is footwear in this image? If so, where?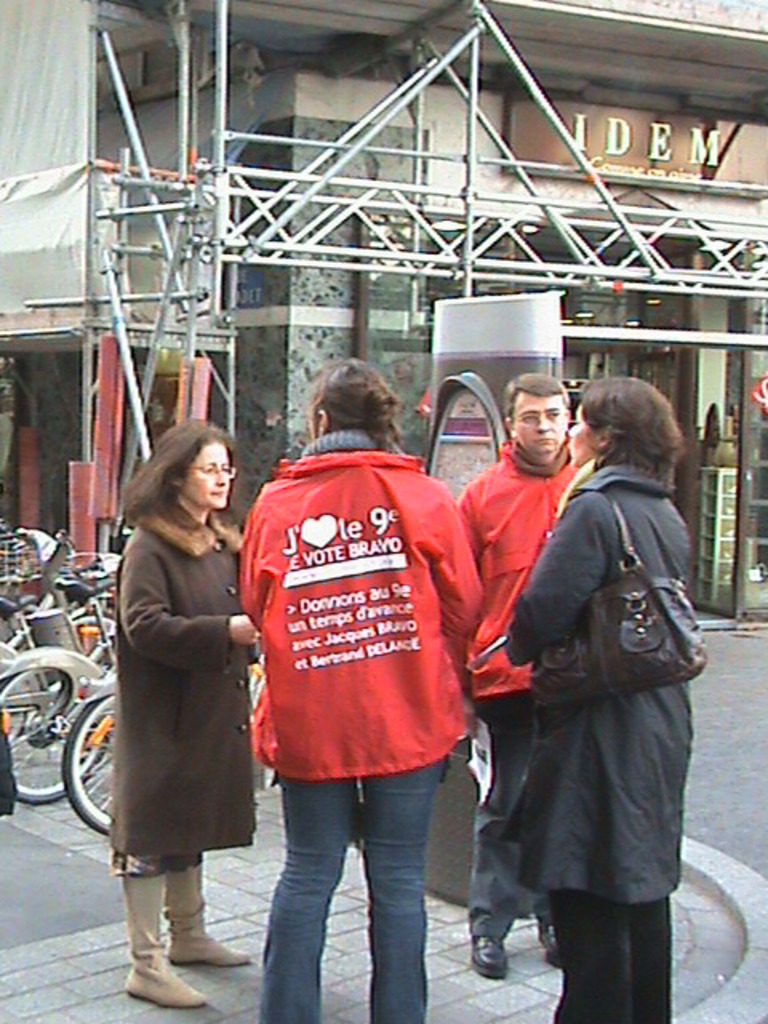
Yes, at <box>470,933,506,978</box>.
